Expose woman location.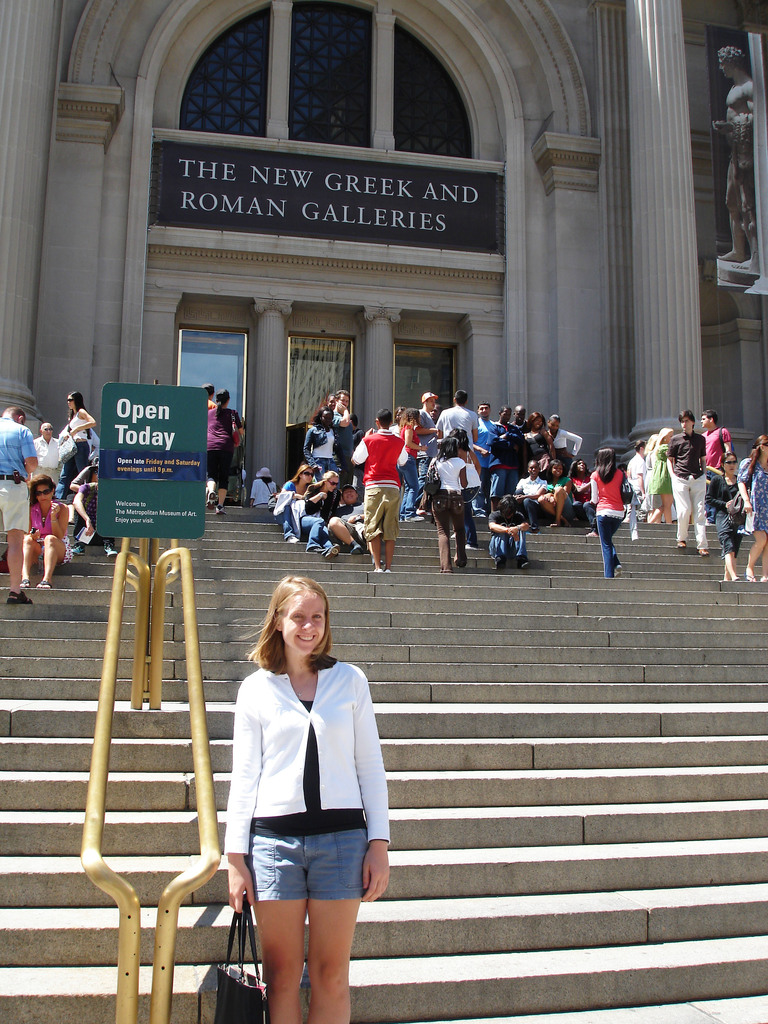
Exposed at [x1=520, y1=409, x2=557, y2=474].
